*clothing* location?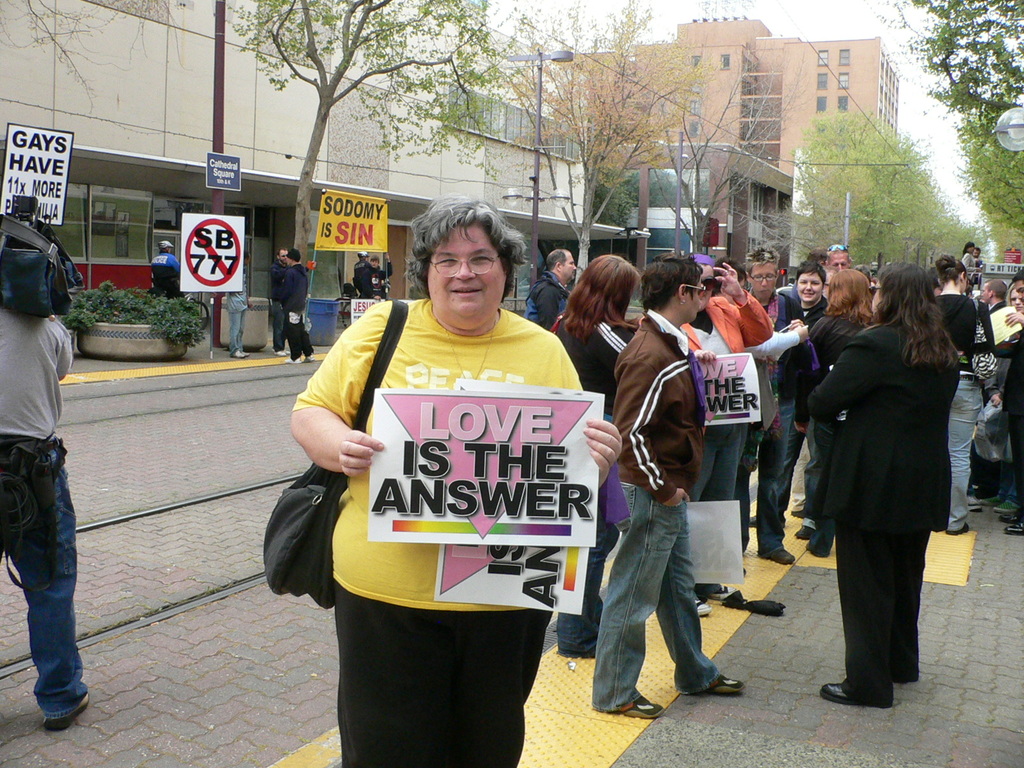
box(305, 261, 596, 719)
